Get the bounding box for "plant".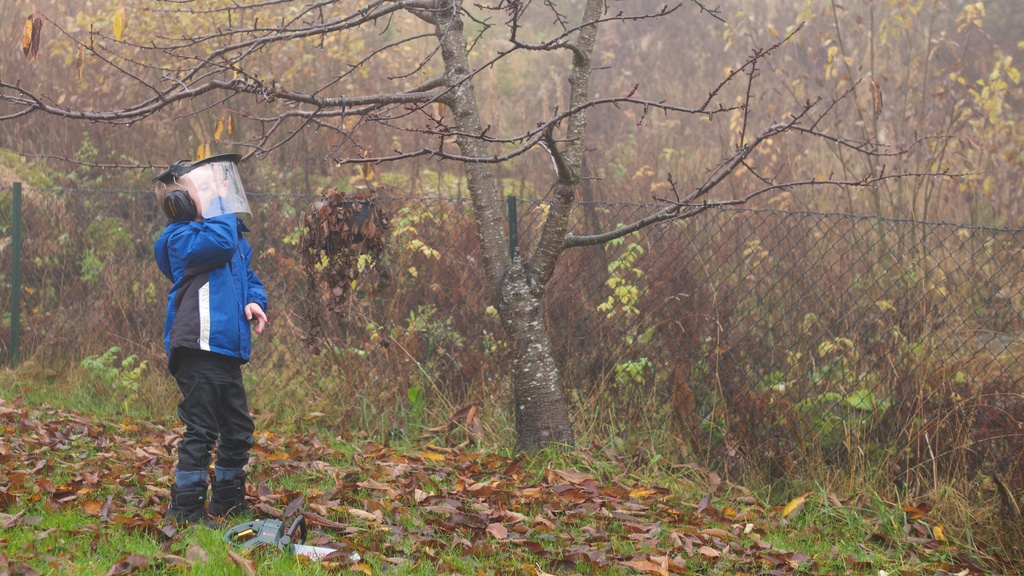
(648,518,677,560).
